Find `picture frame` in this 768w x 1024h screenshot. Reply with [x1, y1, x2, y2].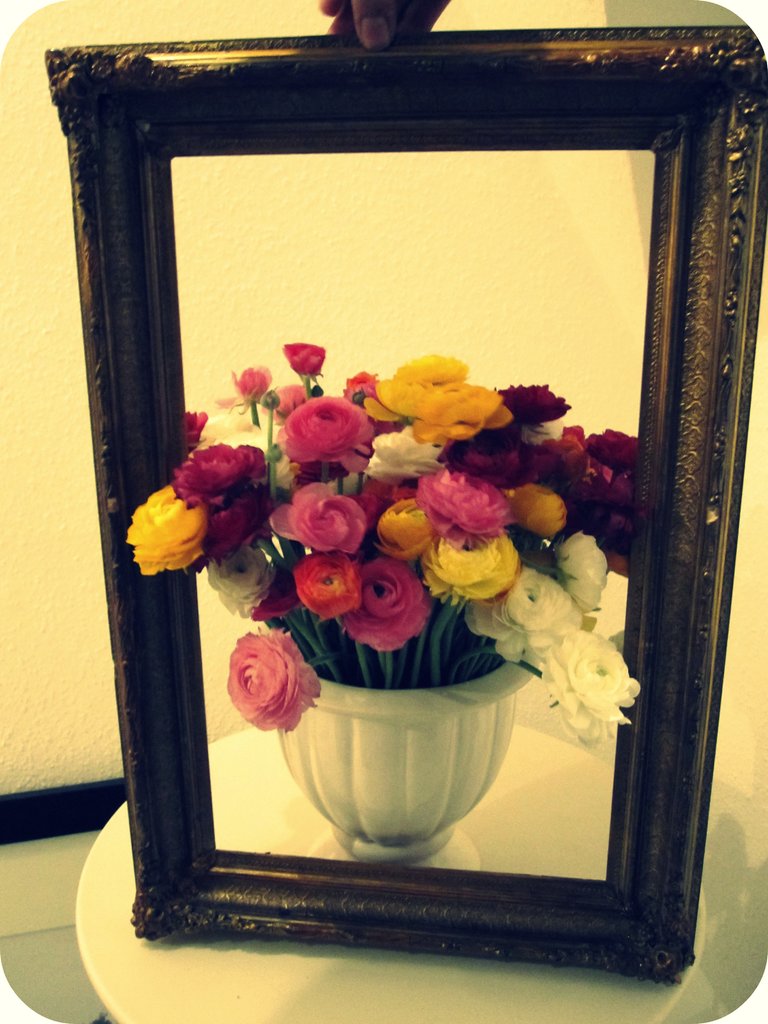
[54, 65, 758, 983].
